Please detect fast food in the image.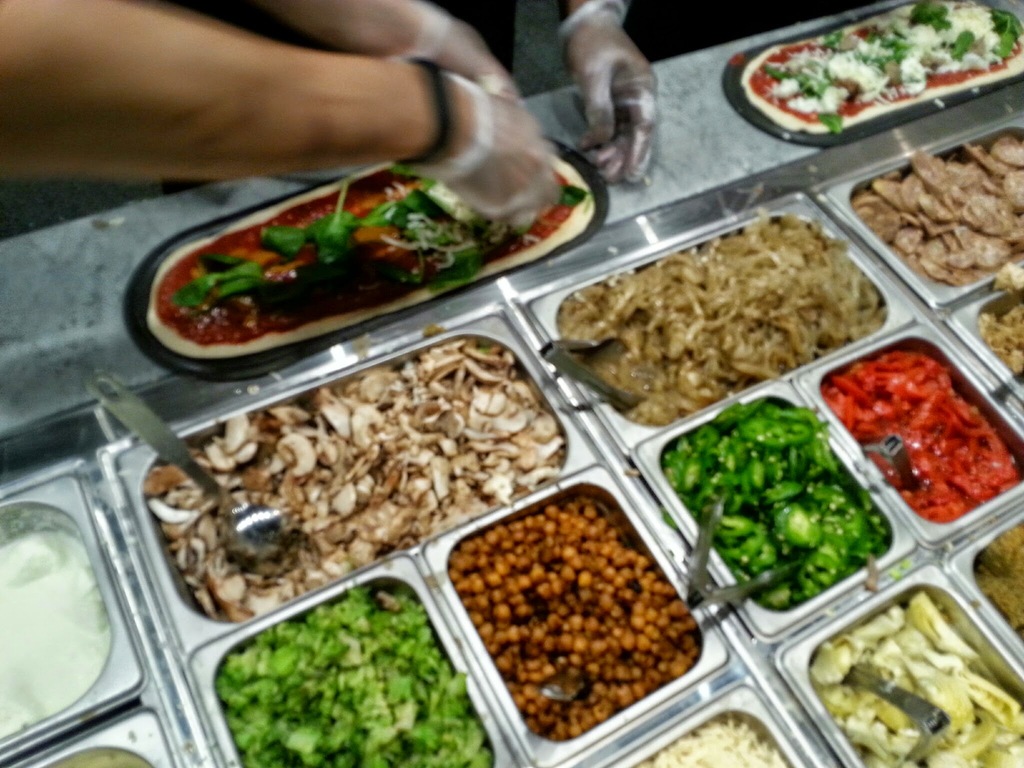
{"left": 552, "top": 208, "right": 891, "bottom": 429}.
